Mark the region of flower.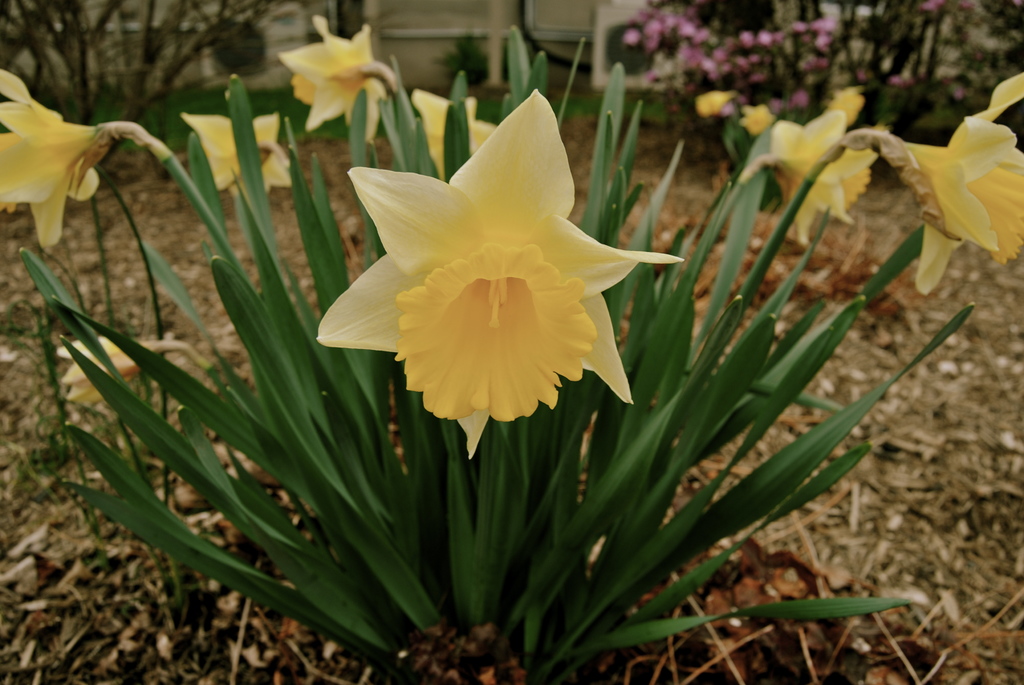
Region: x1=47, y1=330, x2=184, y2=399.
